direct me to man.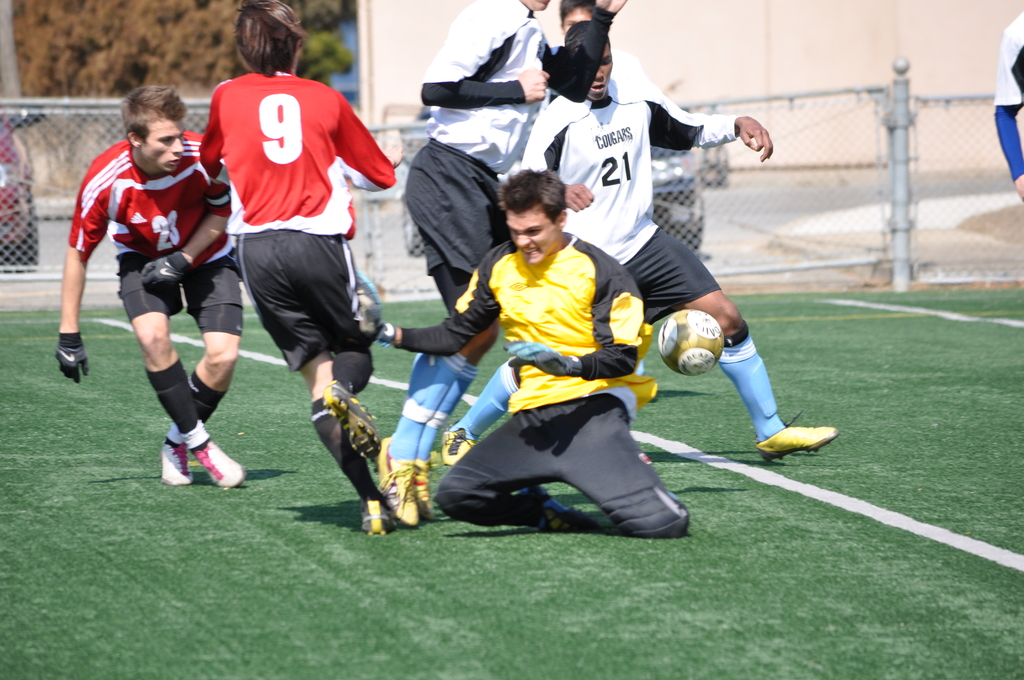
Direction: x1=347, y1=166, x2=705, y2=550.
